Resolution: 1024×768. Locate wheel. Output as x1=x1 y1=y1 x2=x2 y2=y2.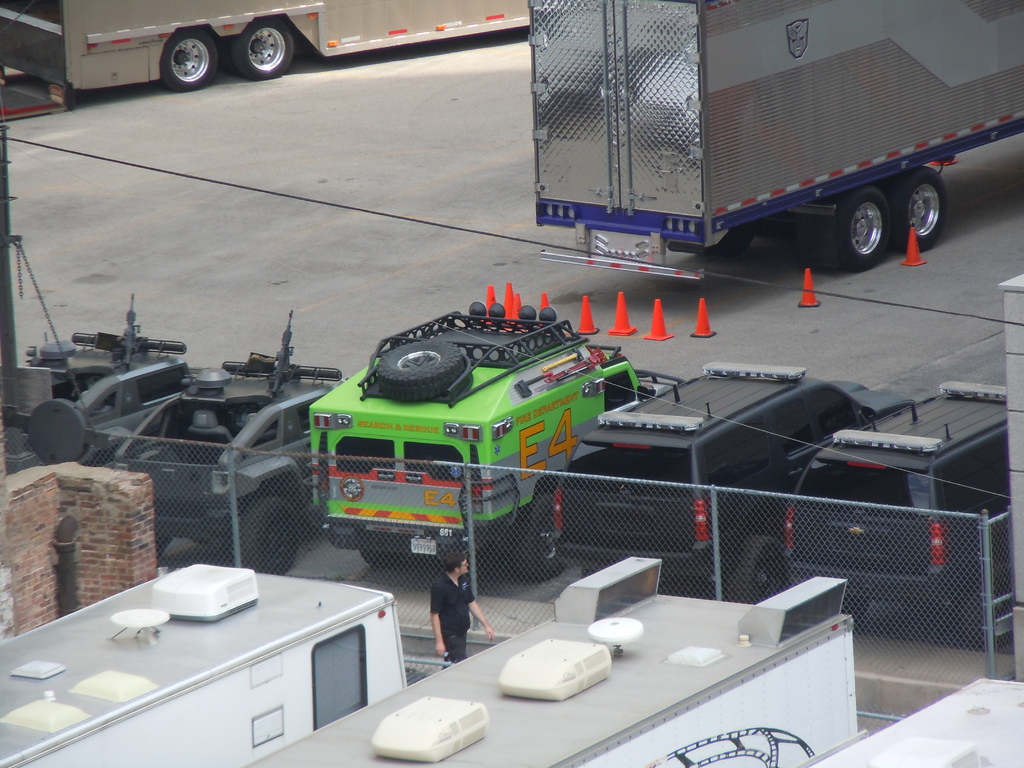
x1=514 y1=495 x2=564 y2=577.
